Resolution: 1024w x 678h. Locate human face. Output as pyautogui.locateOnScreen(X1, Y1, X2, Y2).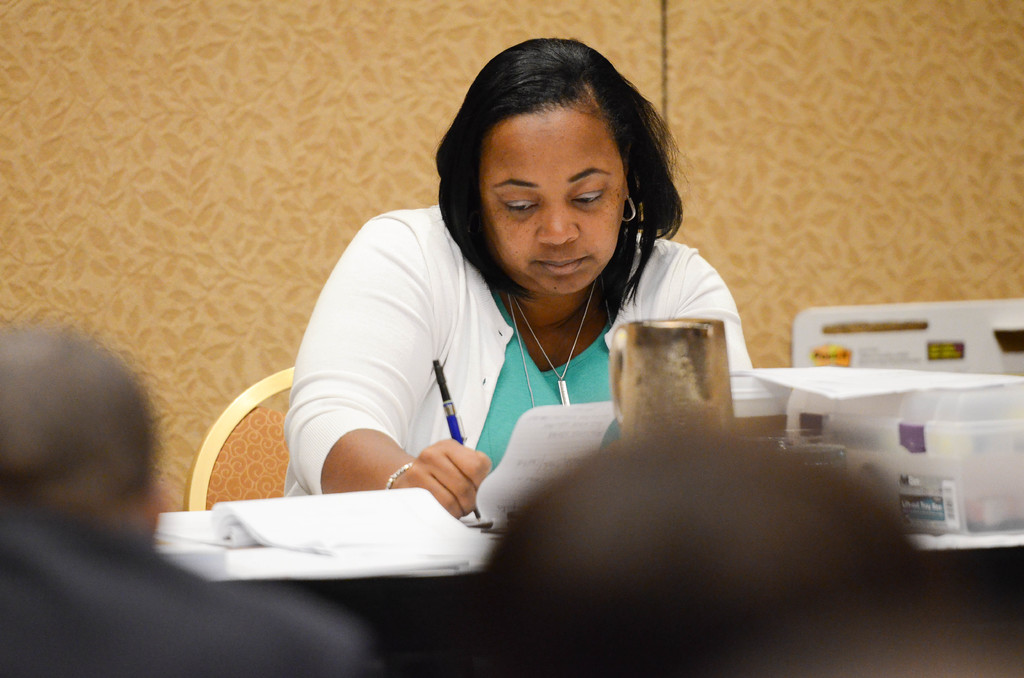
pyautogui.locateOnScreen(476, 106, 632, 302).
